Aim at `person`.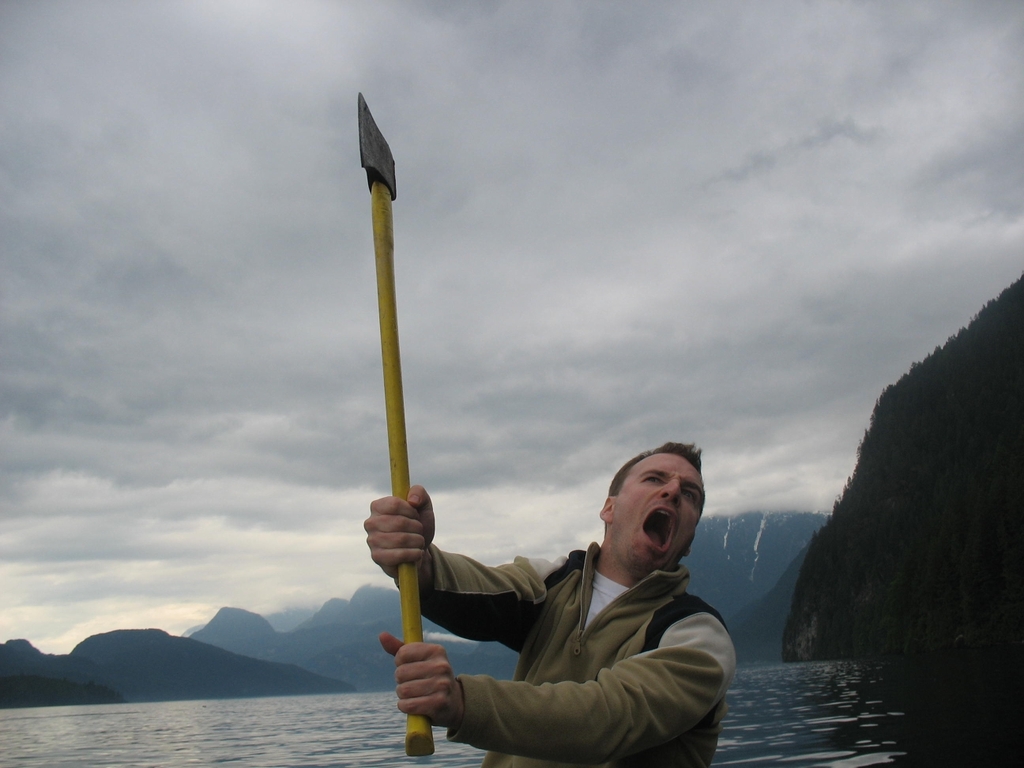
Aimed at <box>363,440,732,767</box>.
